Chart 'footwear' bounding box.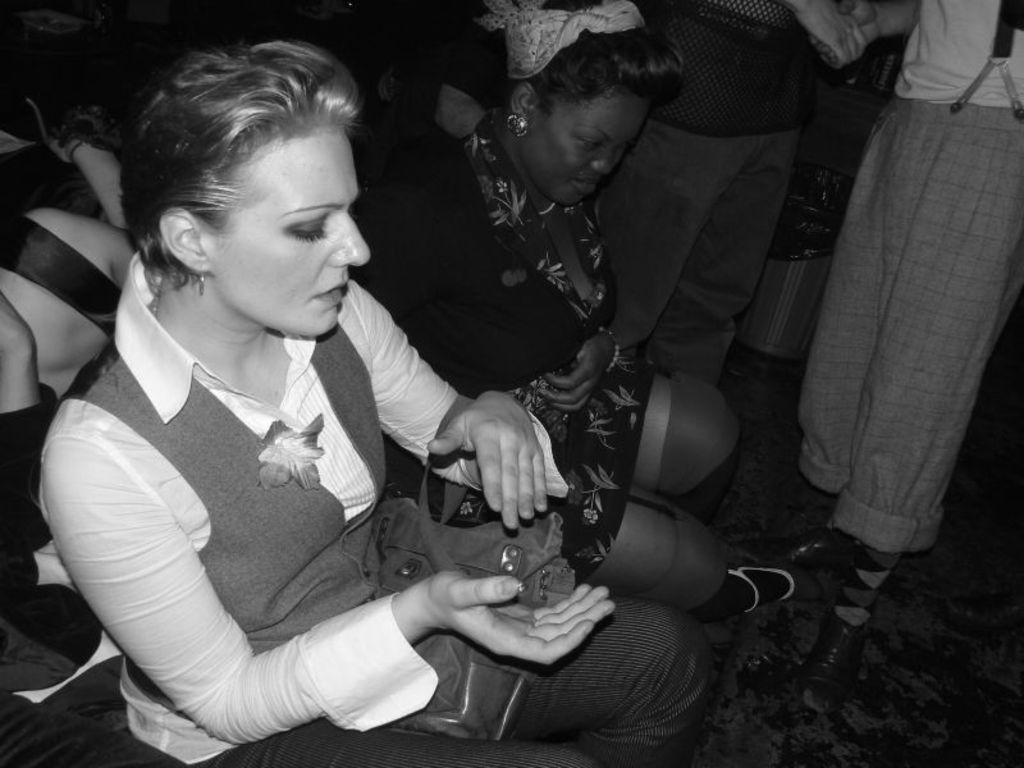
Charted: box(799, 603, 872, 721).
